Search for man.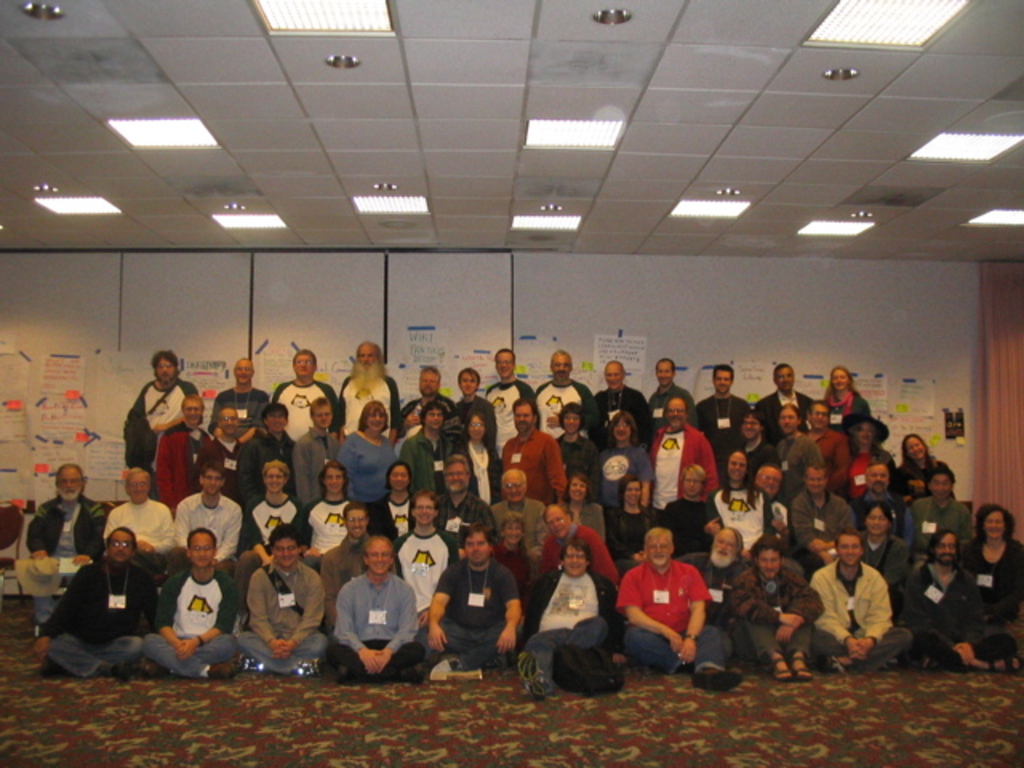
Found at 24, 462, 107, 635.
